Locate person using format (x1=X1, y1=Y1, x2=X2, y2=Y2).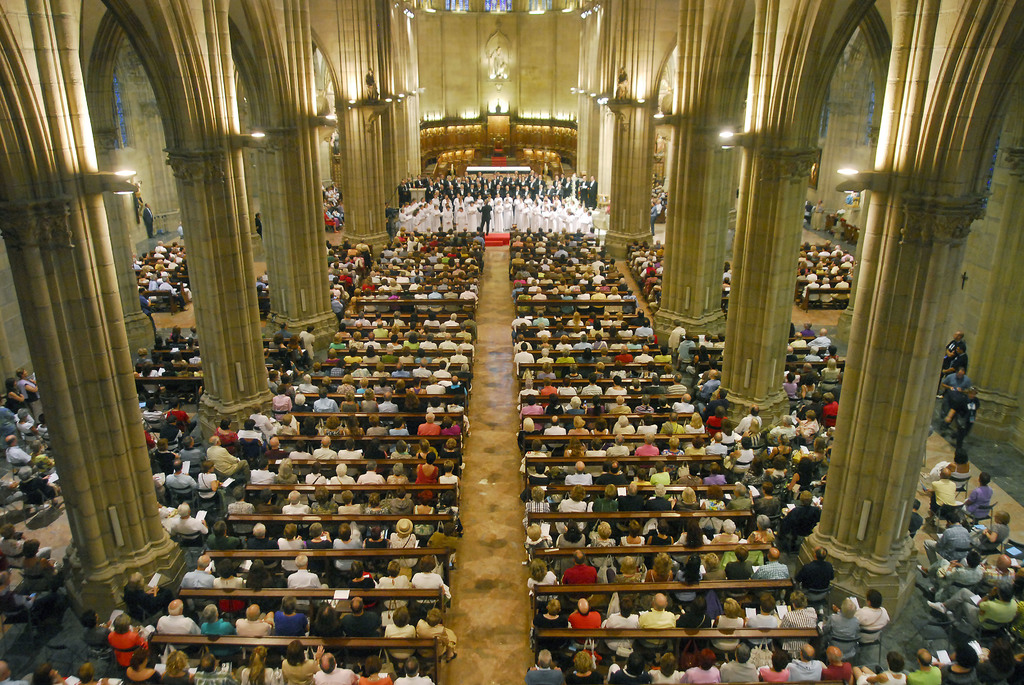
(x1=702, y1=461, x2=728, y2=491).
